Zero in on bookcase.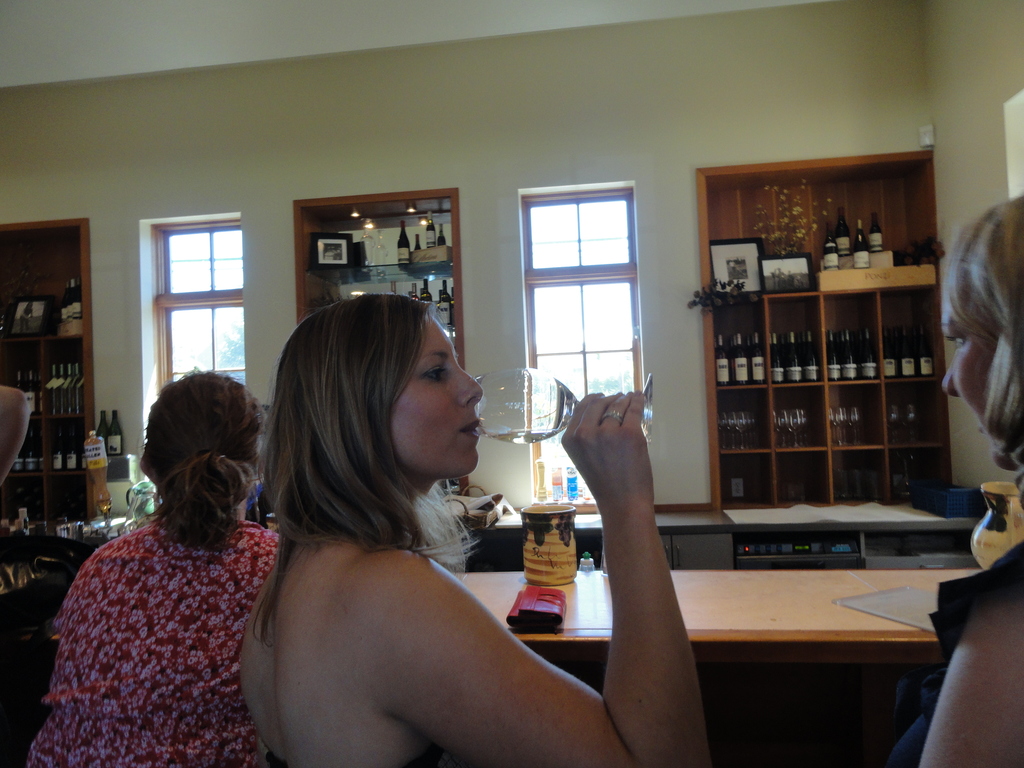
Zeroed in: bbox(718, 196, 941, 527).
